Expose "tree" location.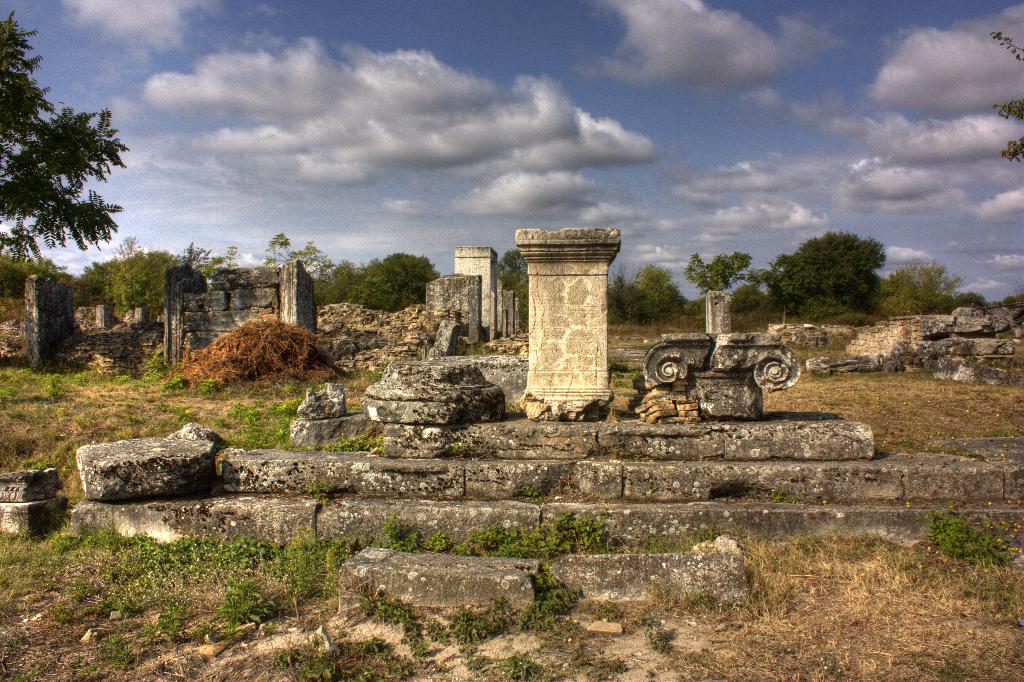
Exposed at 877 257 992 320.
